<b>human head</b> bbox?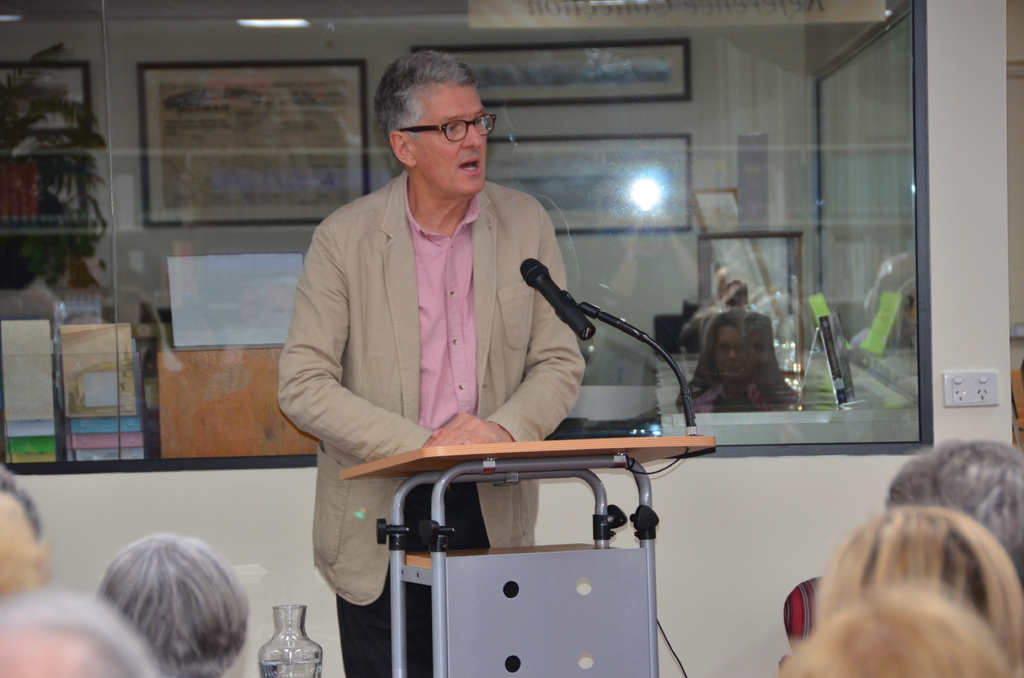
0/583/156/677
